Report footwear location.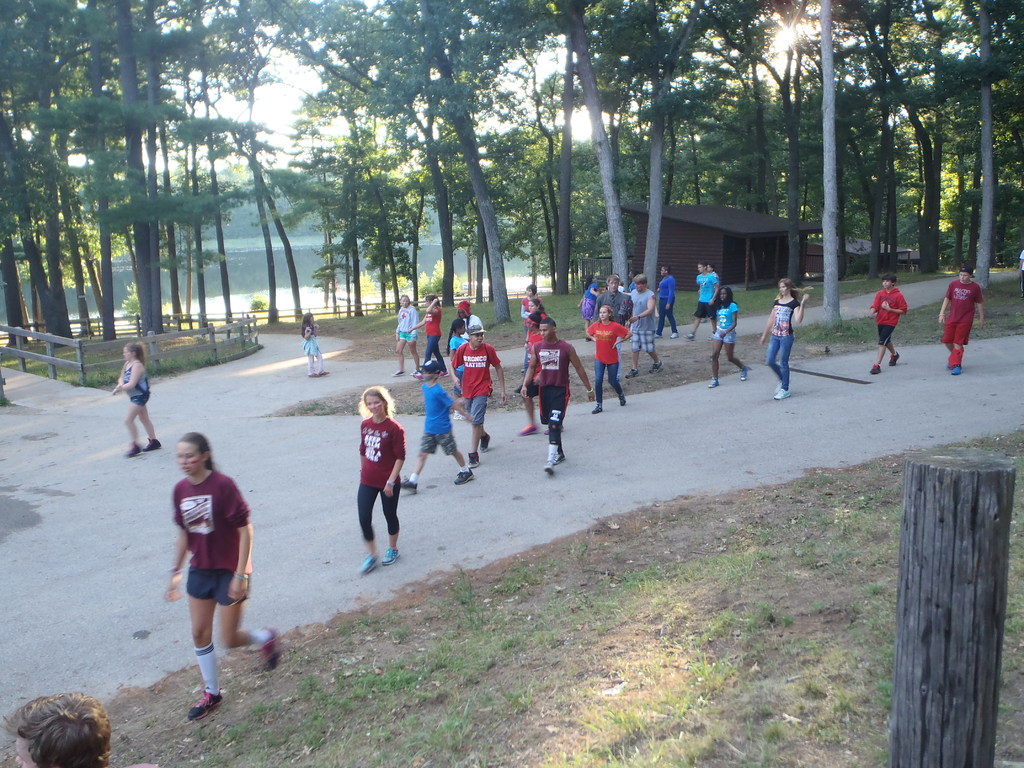
Report: BBox(479, 434, 490, 455).
